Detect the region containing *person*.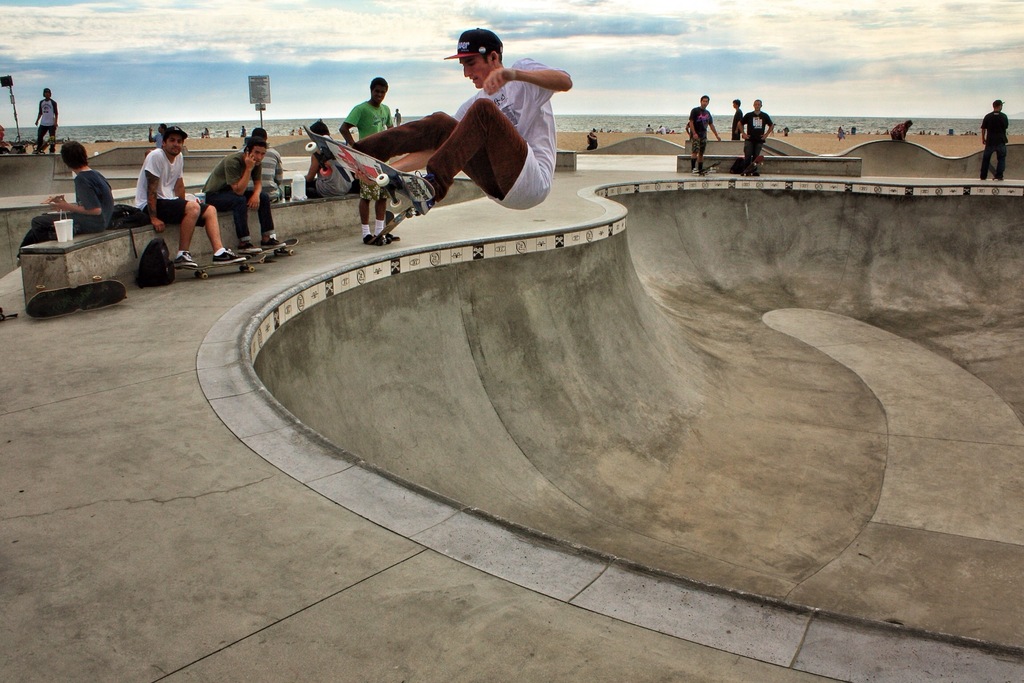
box=[884, 117, 922, 147].
